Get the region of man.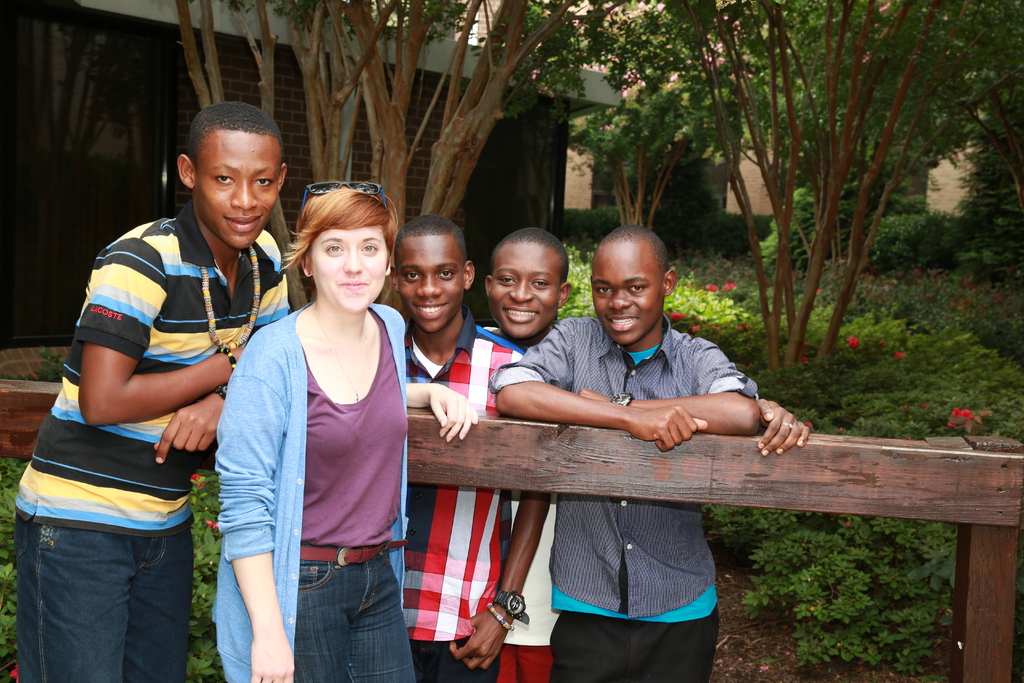
{"left": 16, "top": 106, "right": 289, "bottom": 682}.
